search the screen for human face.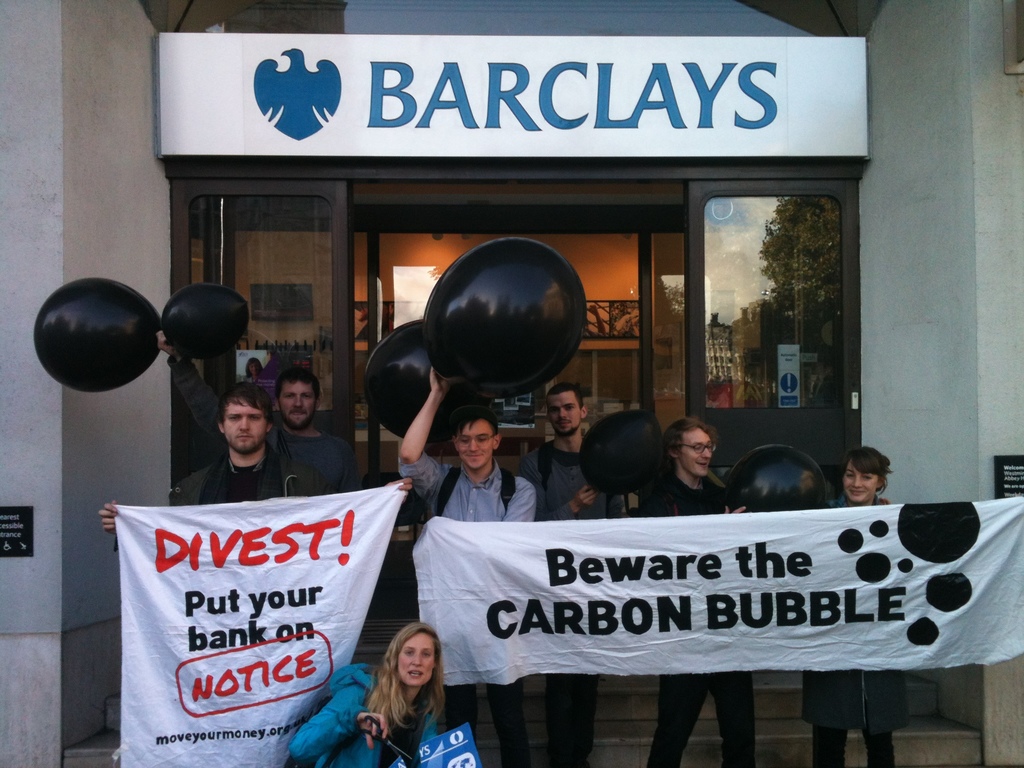
Found at detection(221, 393, 269, 452).
